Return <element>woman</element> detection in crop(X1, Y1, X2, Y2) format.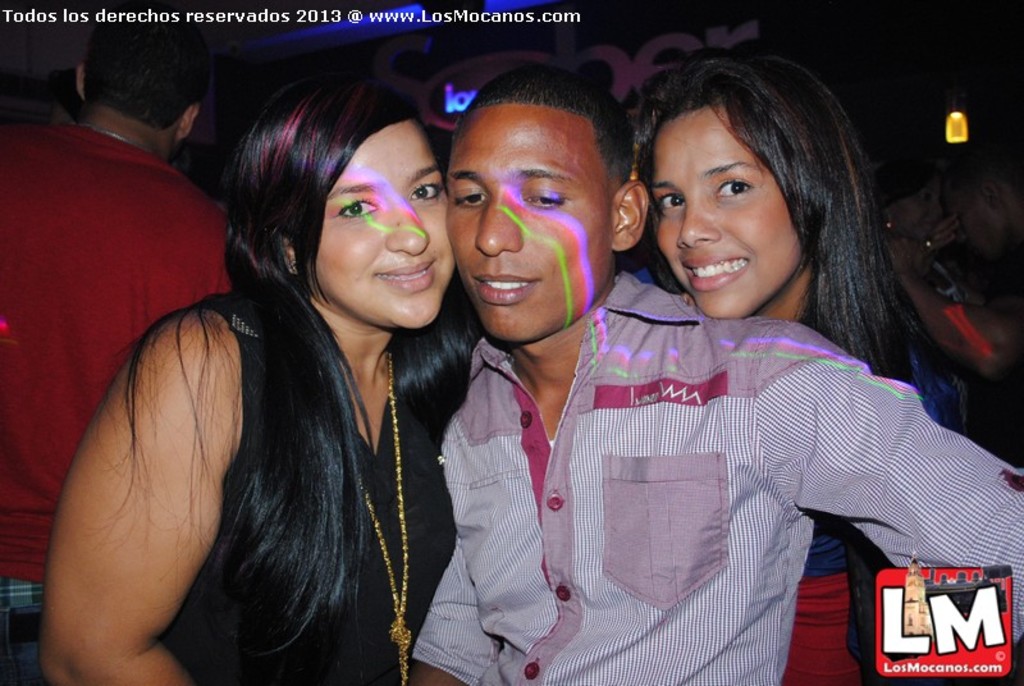
crop(876, 157, 964, 301).
